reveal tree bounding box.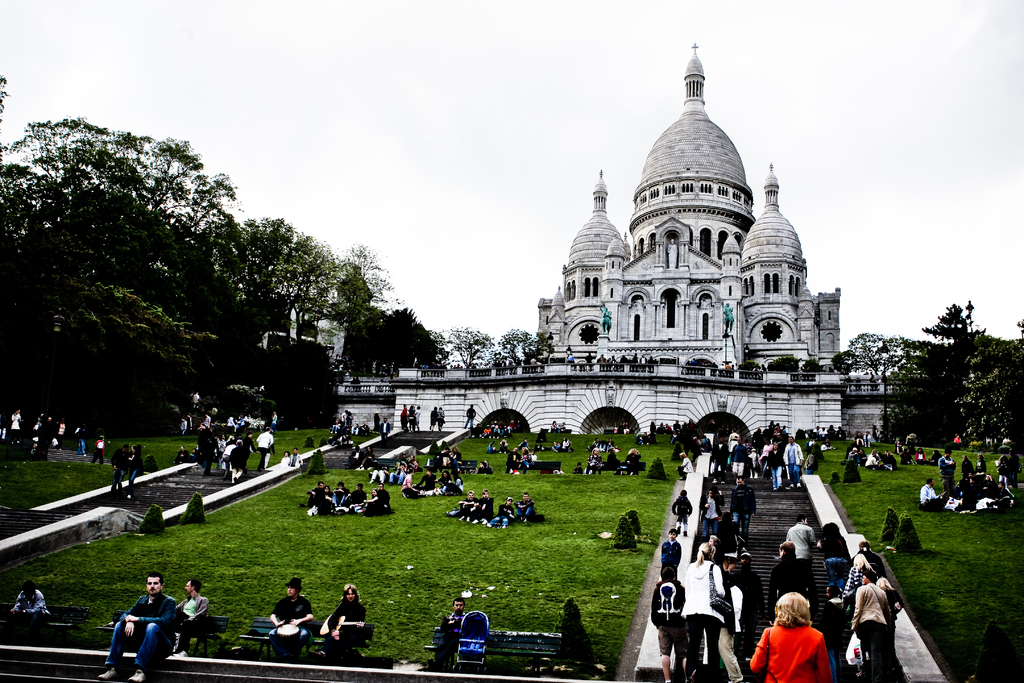
Revealed: Rect(886, 286, 1012, 472).
